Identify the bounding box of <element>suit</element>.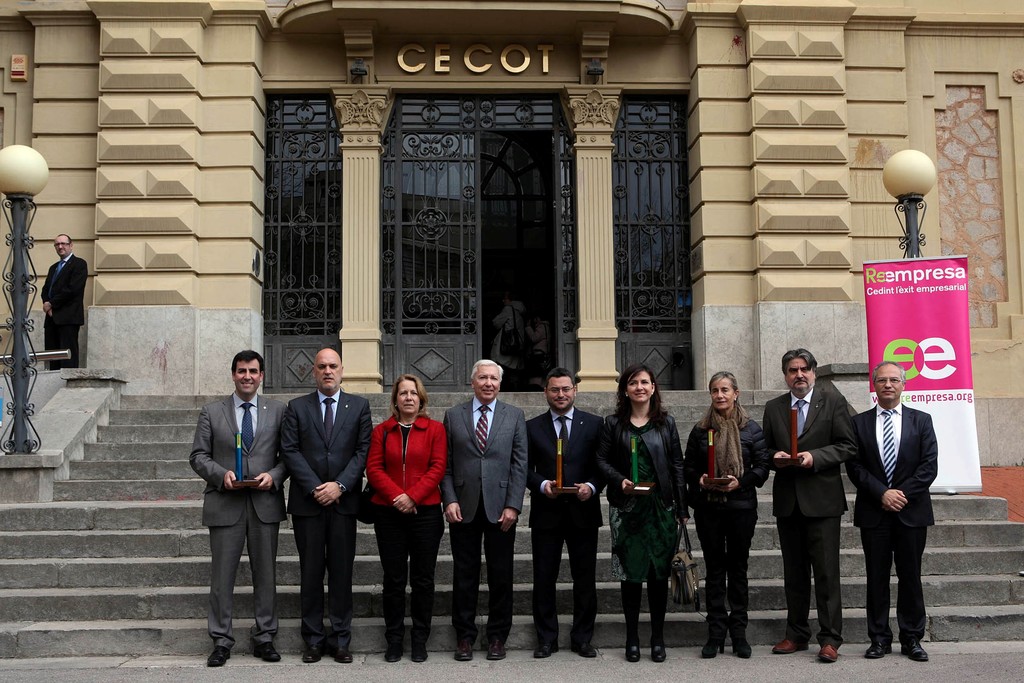
crop(42, 254, 90, 371).
